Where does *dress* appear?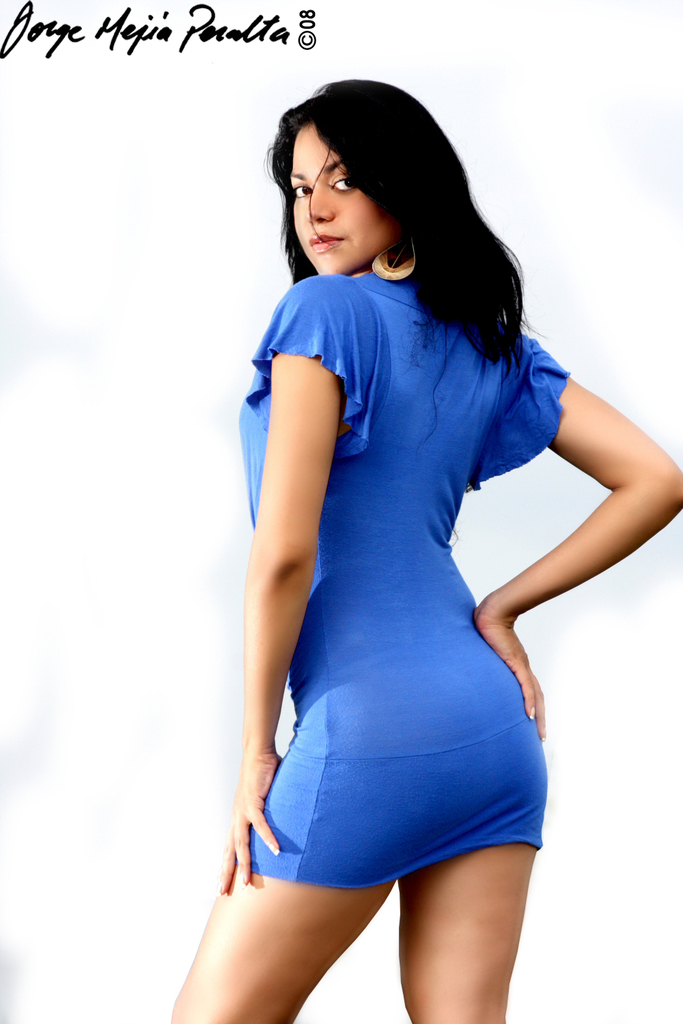
Appears at [left=238, top=268, right=570, bottom=894].
